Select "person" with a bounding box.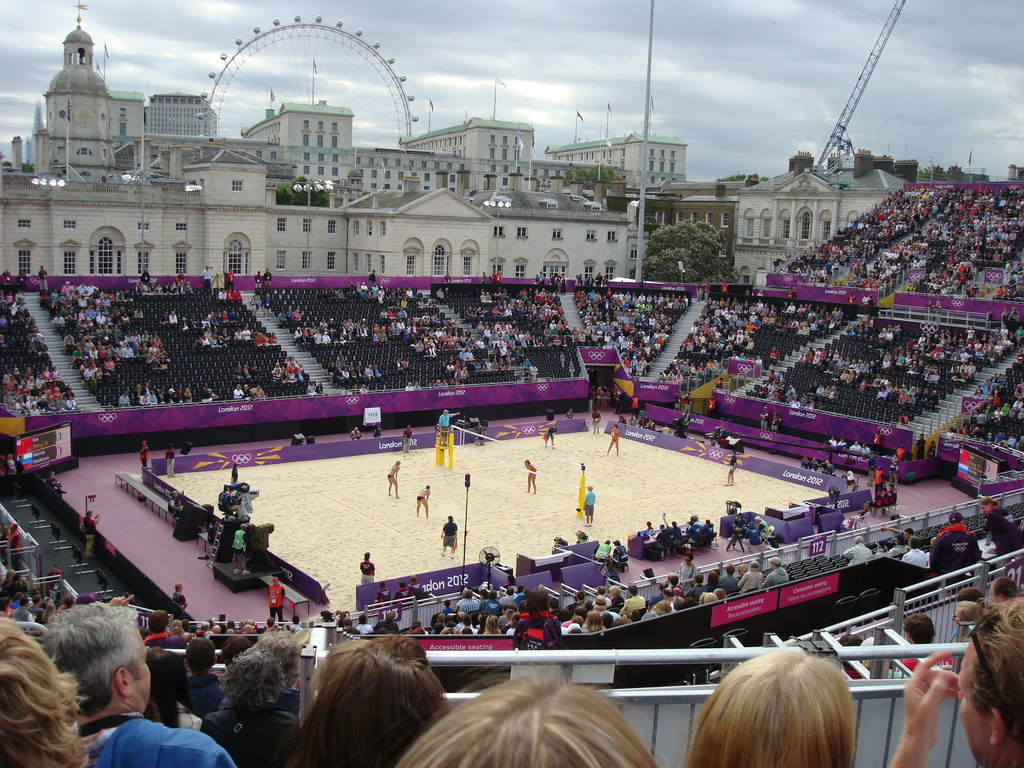
<region>514, 586, 562, 650</region>.
